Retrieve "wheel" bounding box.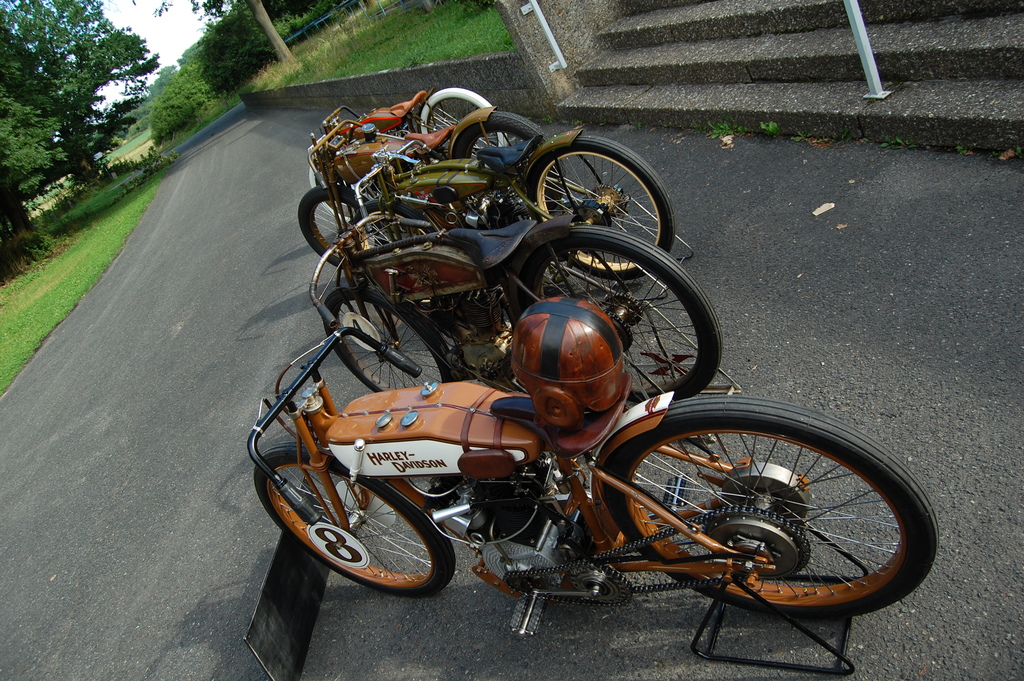
Bounding box: Rect(308, 151, 380, 225).
